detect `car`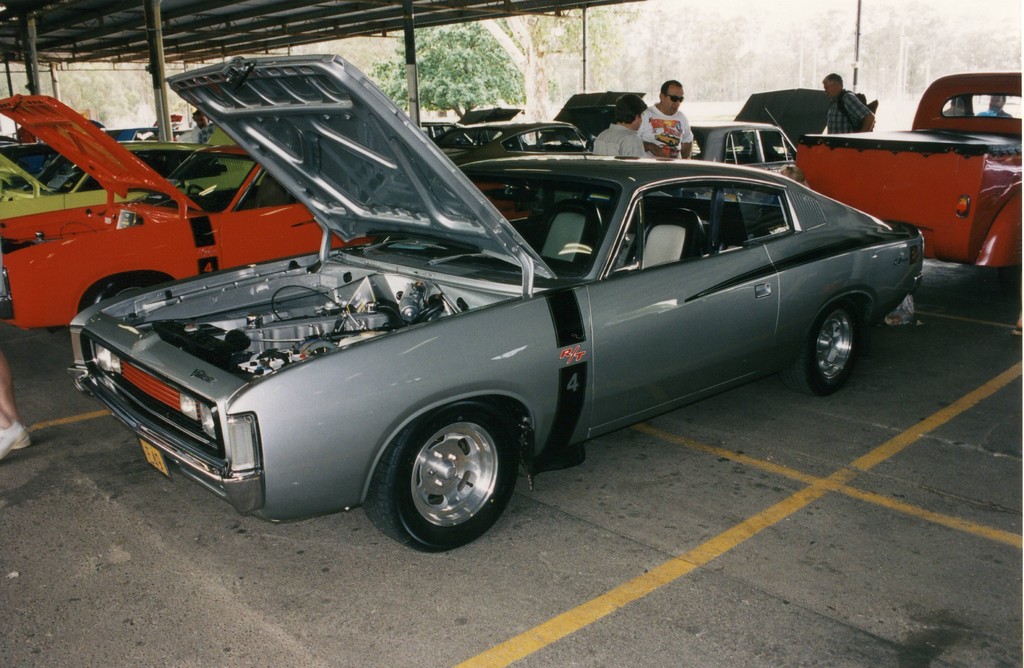
{"x1": 0, "y1": 123, "x2": 262, "y2": 220}
